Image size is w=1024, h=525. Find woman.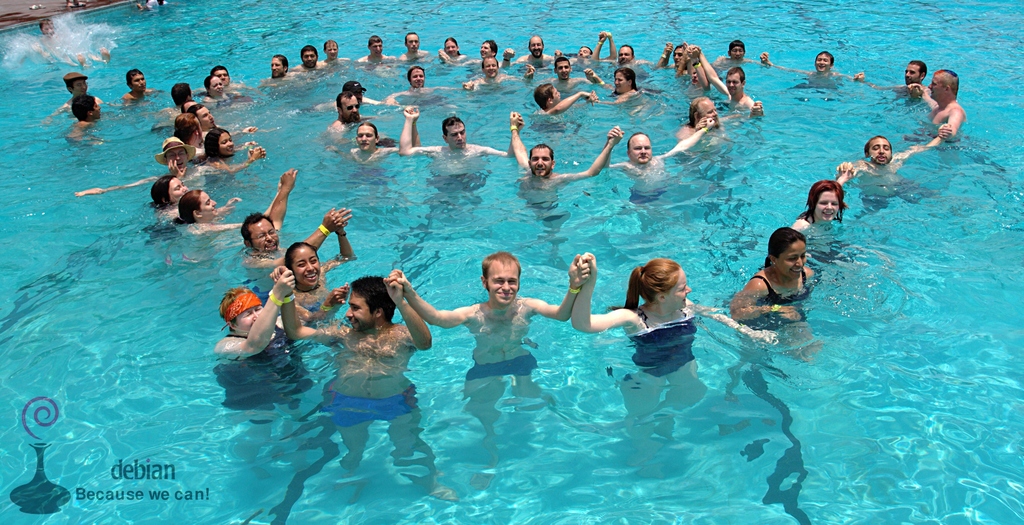
{"x1": 269, "y1": 211, "x2": 359, "y2": 313}.
